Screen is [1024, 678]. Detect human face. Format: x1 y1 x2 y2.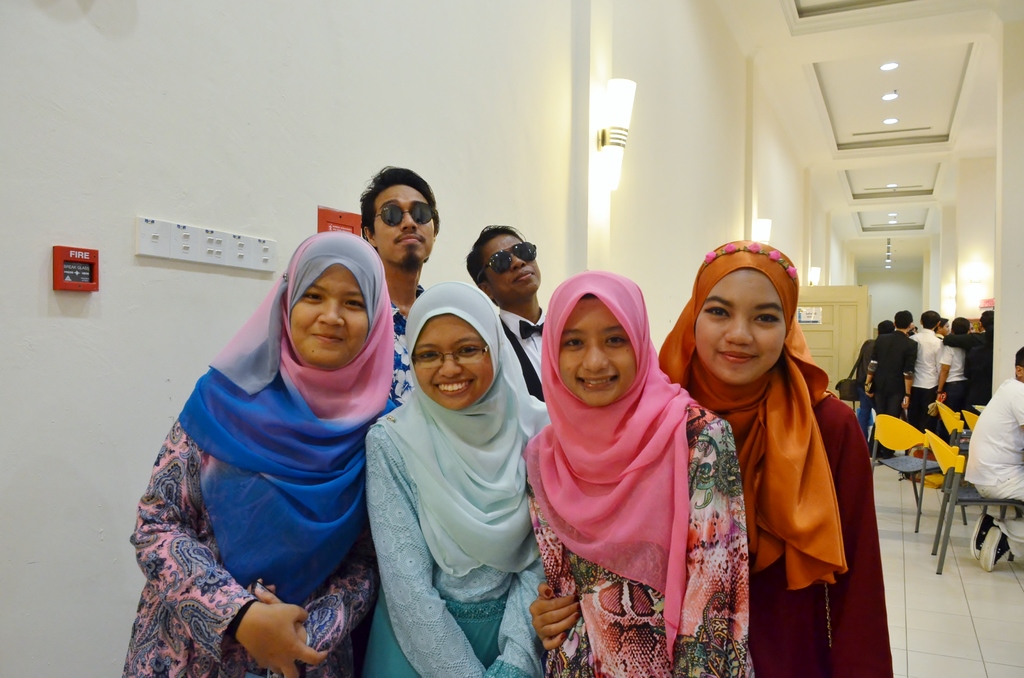
694 268 785 387.
